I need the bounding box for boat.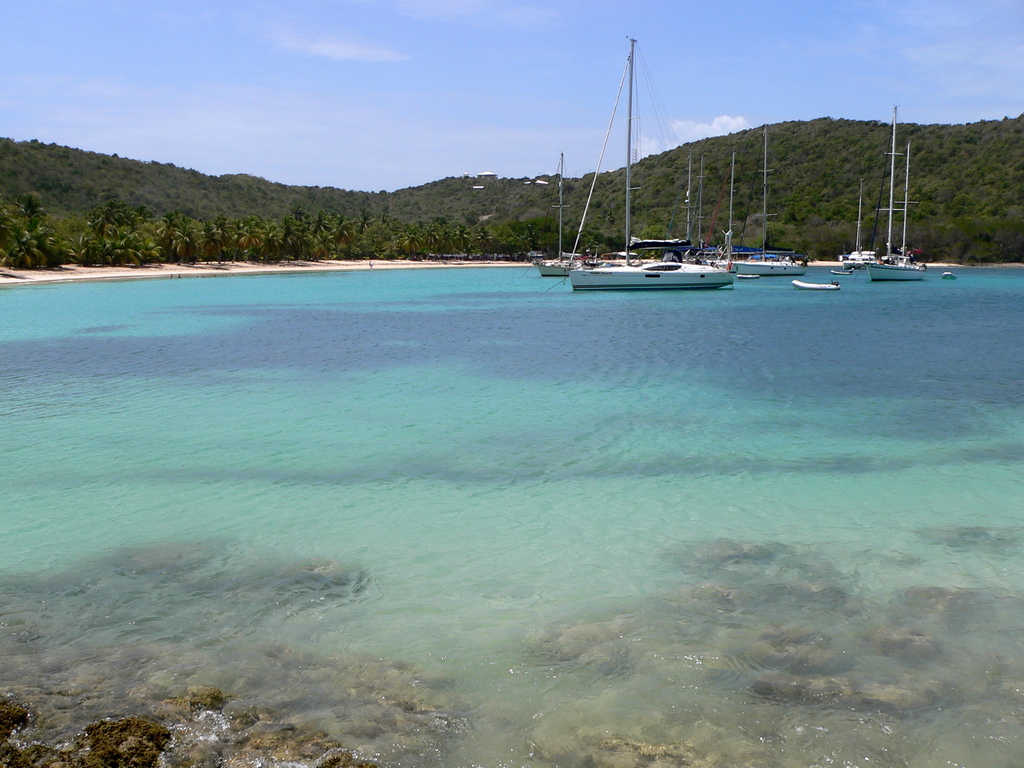
Here it is: <box>886,141,933,273</box>.
